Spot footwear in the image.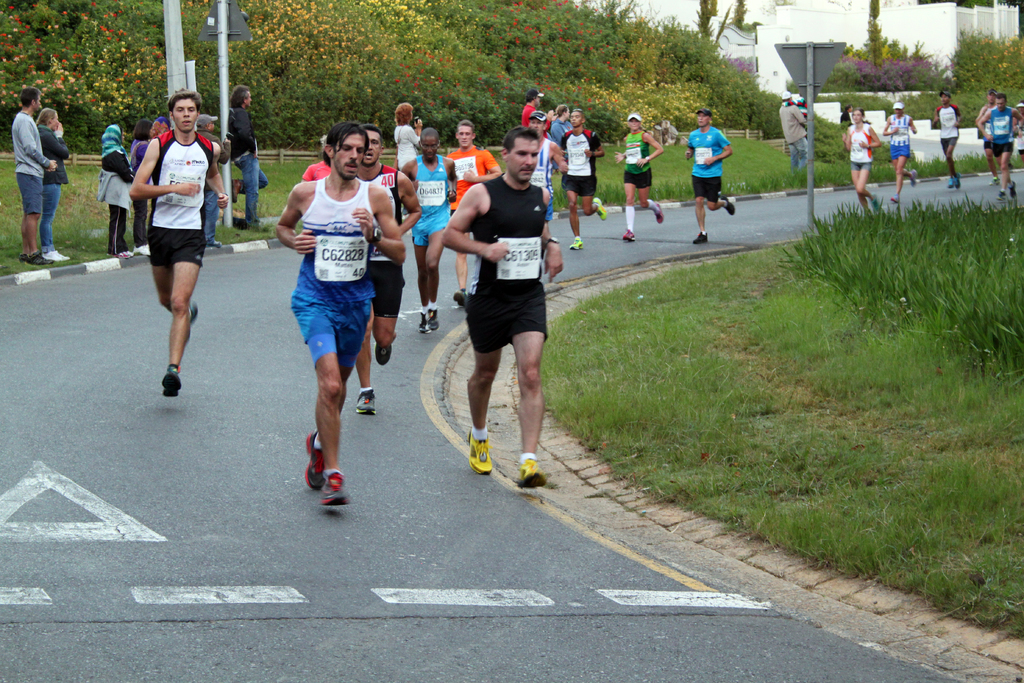
footwear found at <region>449, 286, 463, 305</region>.
